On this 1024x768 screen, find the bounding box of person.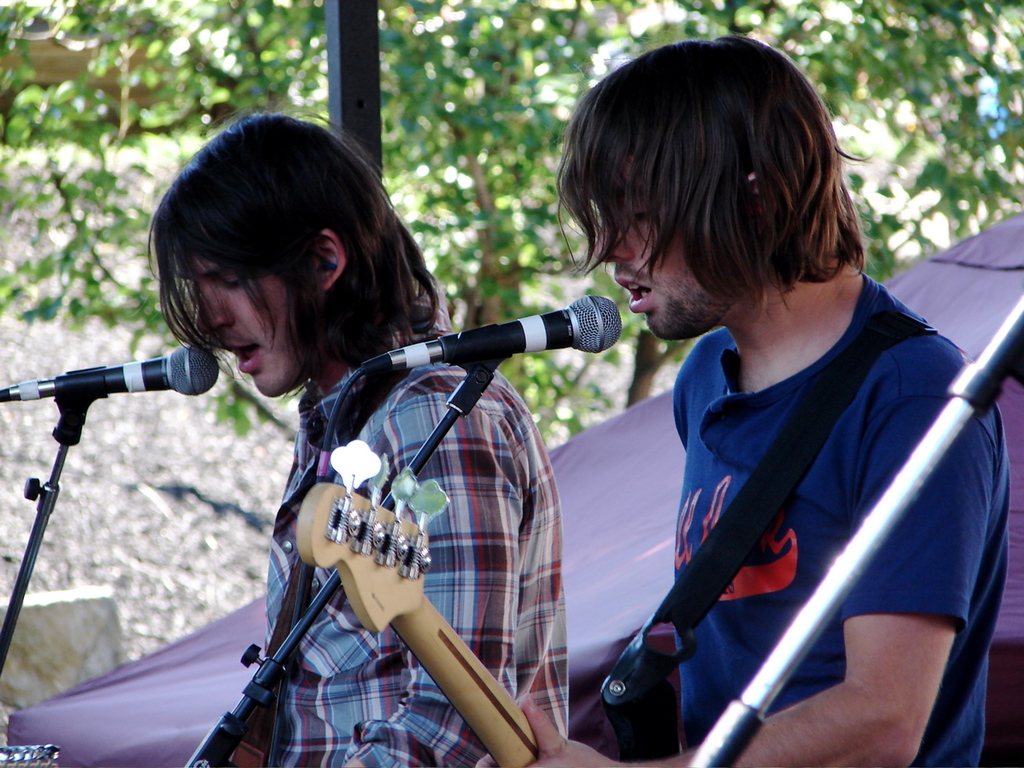
Bounding box: Rect(556, 34, 1012, 767).
